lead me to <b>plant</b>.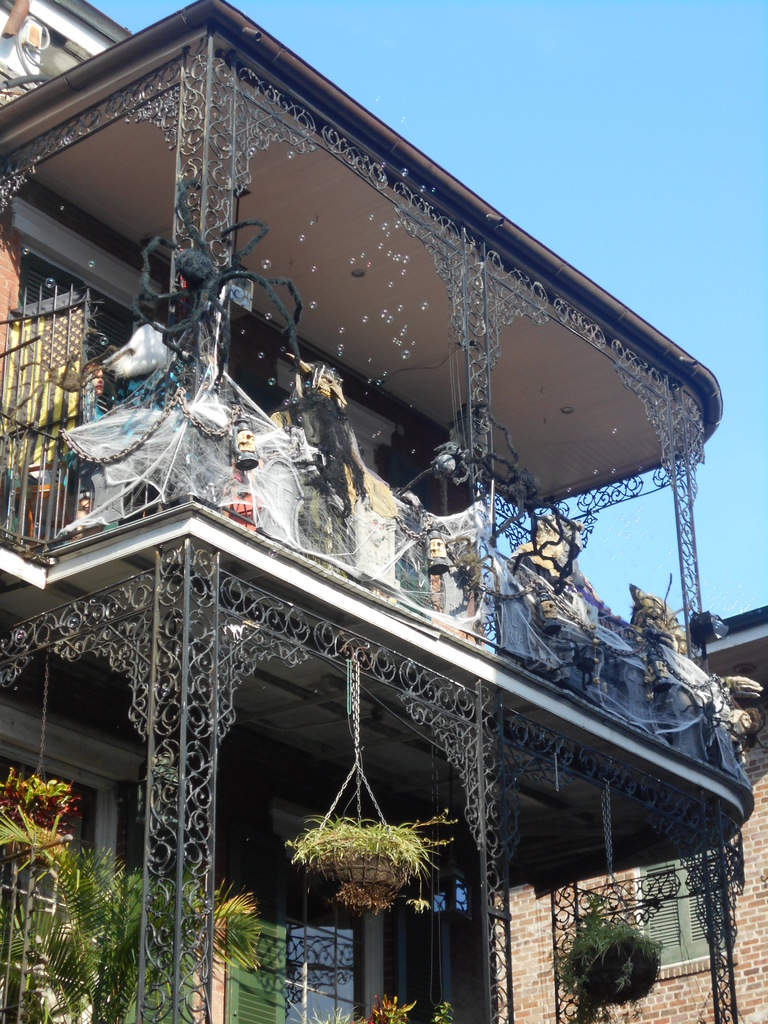
Lead to box=[363, 984, 415, 1023].
